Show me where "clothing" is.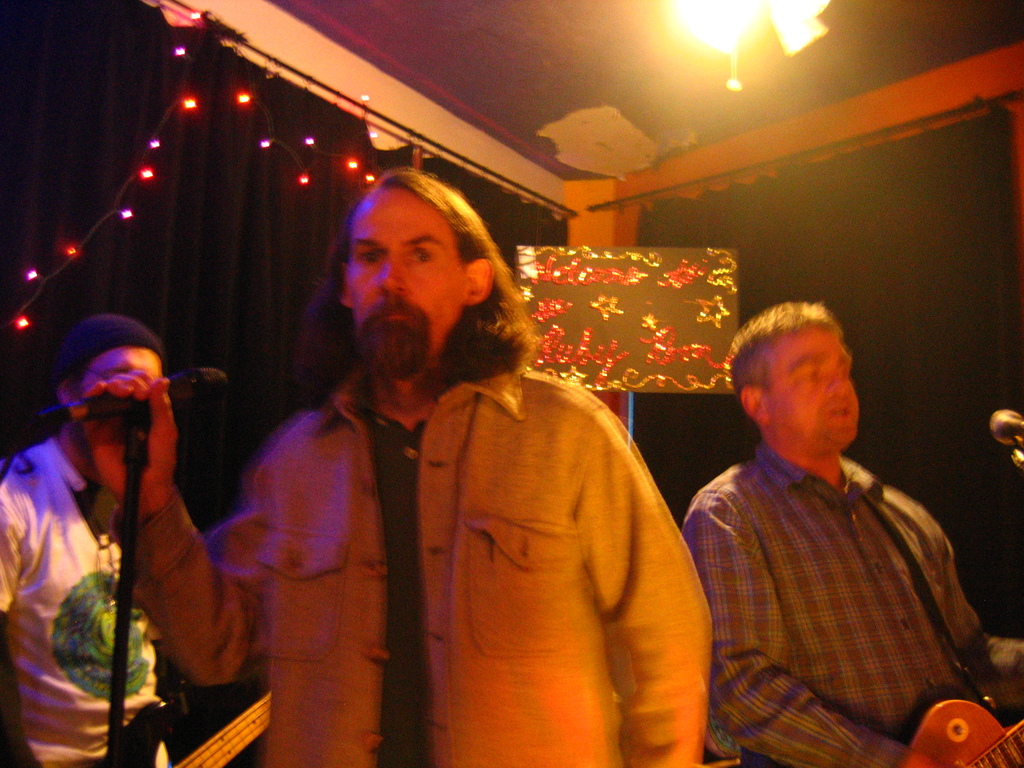
"clothing" is at (left=678, top=448, right=1023, bottom=767).
